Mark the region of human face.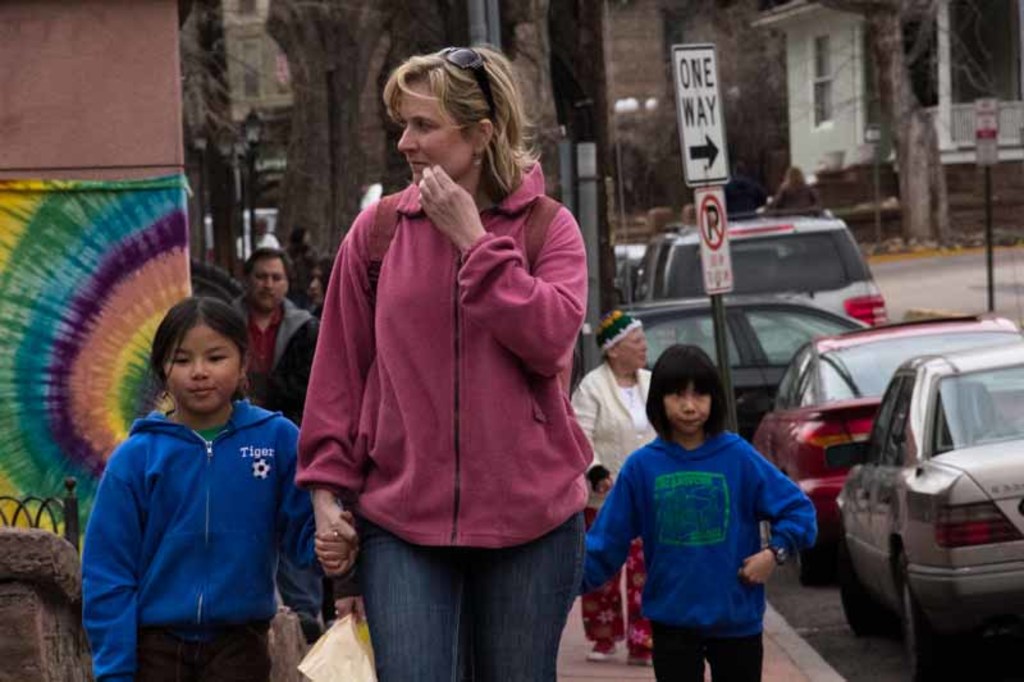
Region: select_region(616, 326, 646, 366).
